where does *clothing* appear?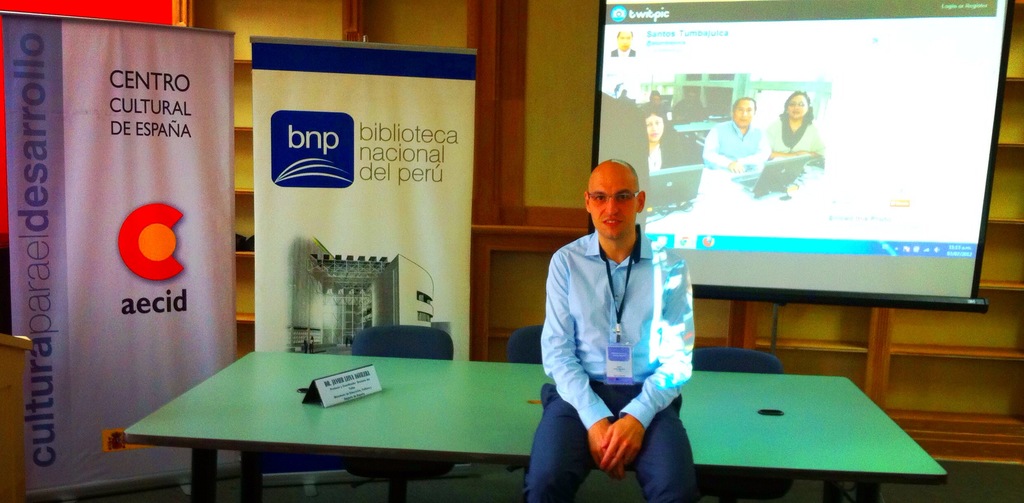
Appears at l=769, t=111, r=826, b=157.
